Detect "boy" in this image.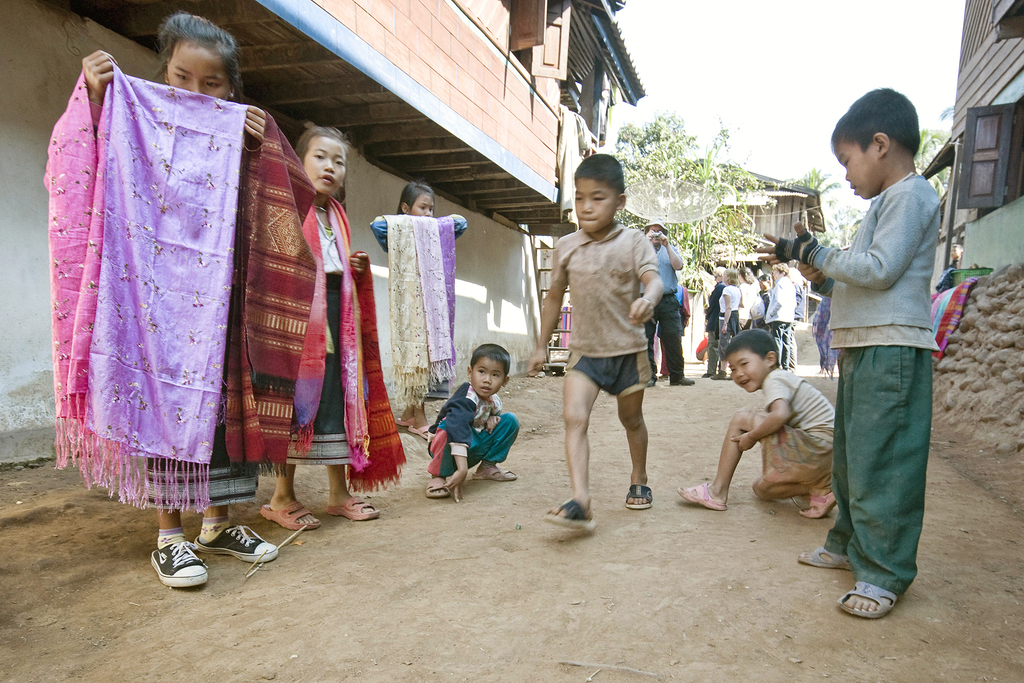
Detection: bbox(674, 325, 837, 521).
